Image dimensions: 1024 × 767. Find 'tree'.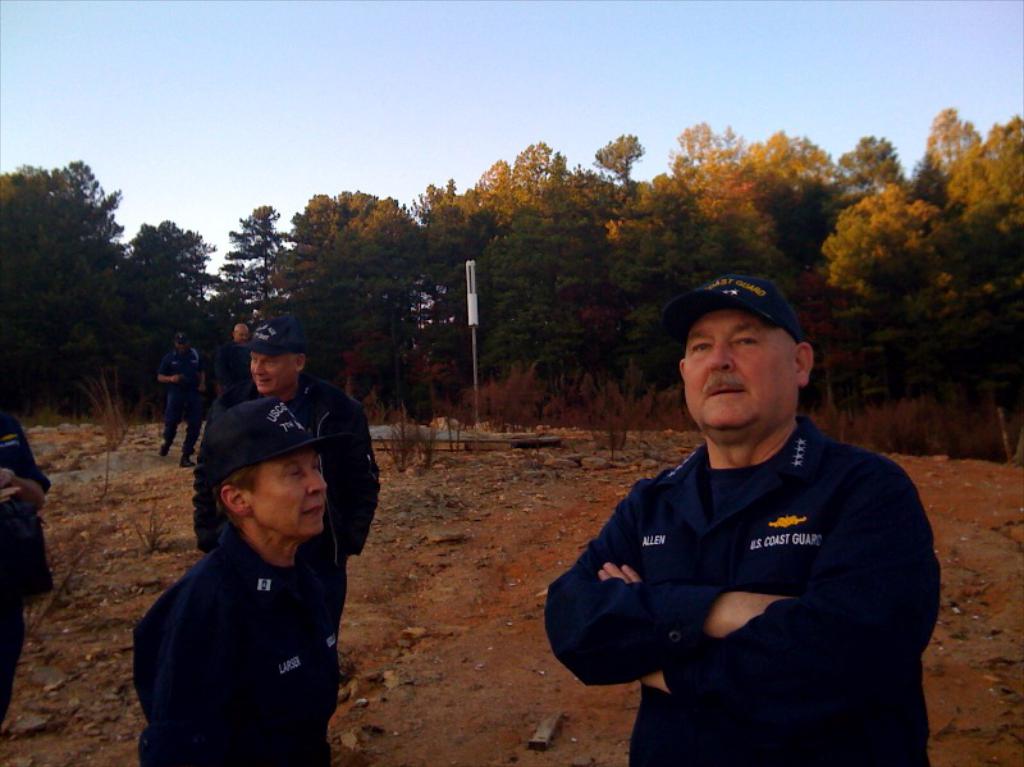
Rect(0, 122, 168, 432).
